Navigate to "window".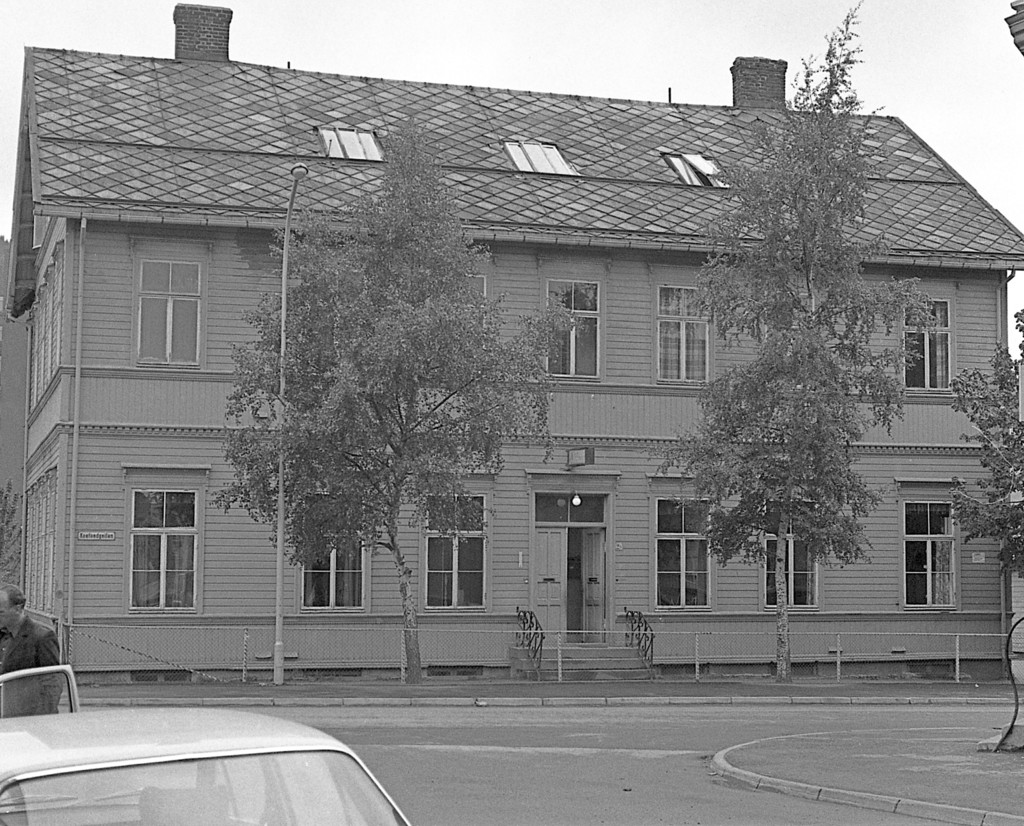
Navigation target: rect(647, 278, 726, 396).
